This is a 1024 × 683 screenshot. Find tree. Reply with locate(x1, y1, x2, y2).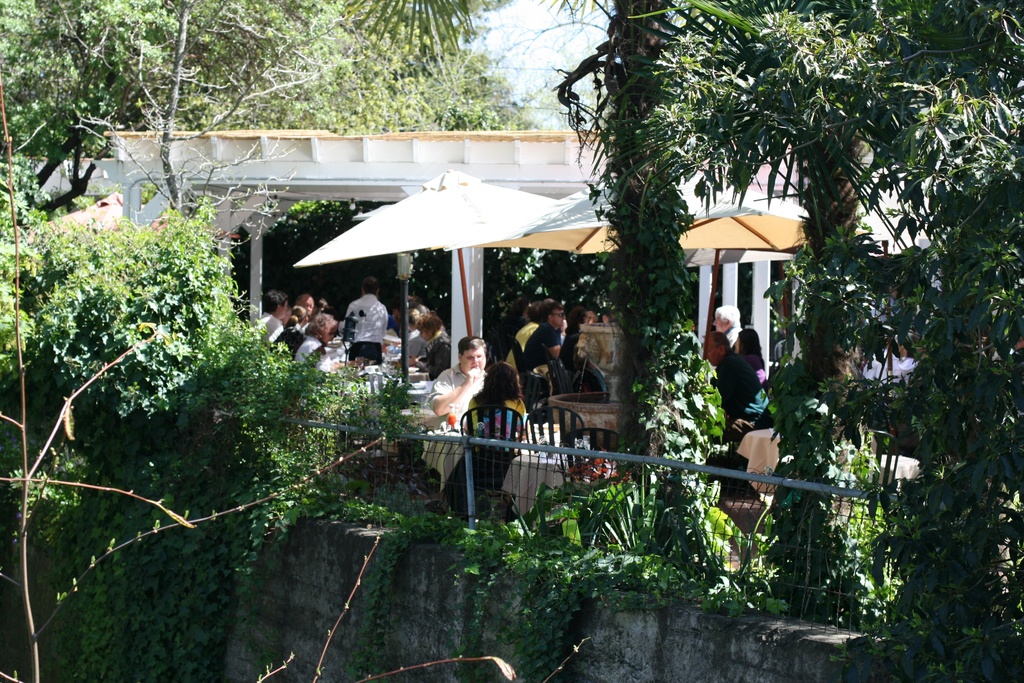
locate(0, 0, 248, 230).
